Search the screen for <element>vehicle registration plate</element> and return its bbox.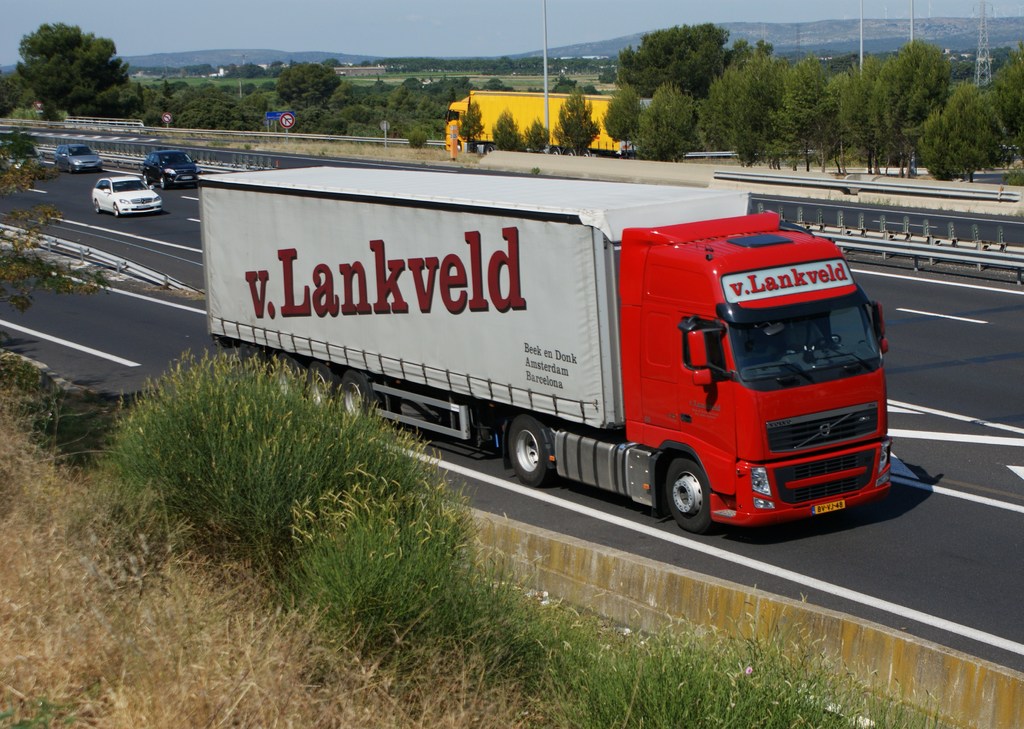
Found: [left=811, top=498, right=847, bottom=516].
